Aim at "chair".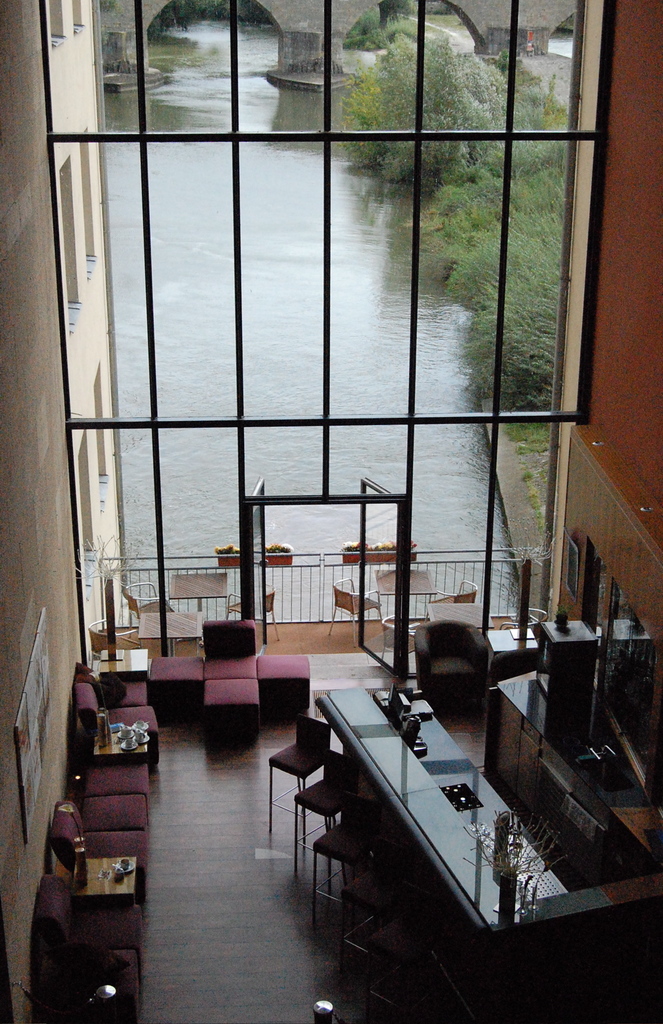
Aimed at rect(75, 680, 166, 767).
